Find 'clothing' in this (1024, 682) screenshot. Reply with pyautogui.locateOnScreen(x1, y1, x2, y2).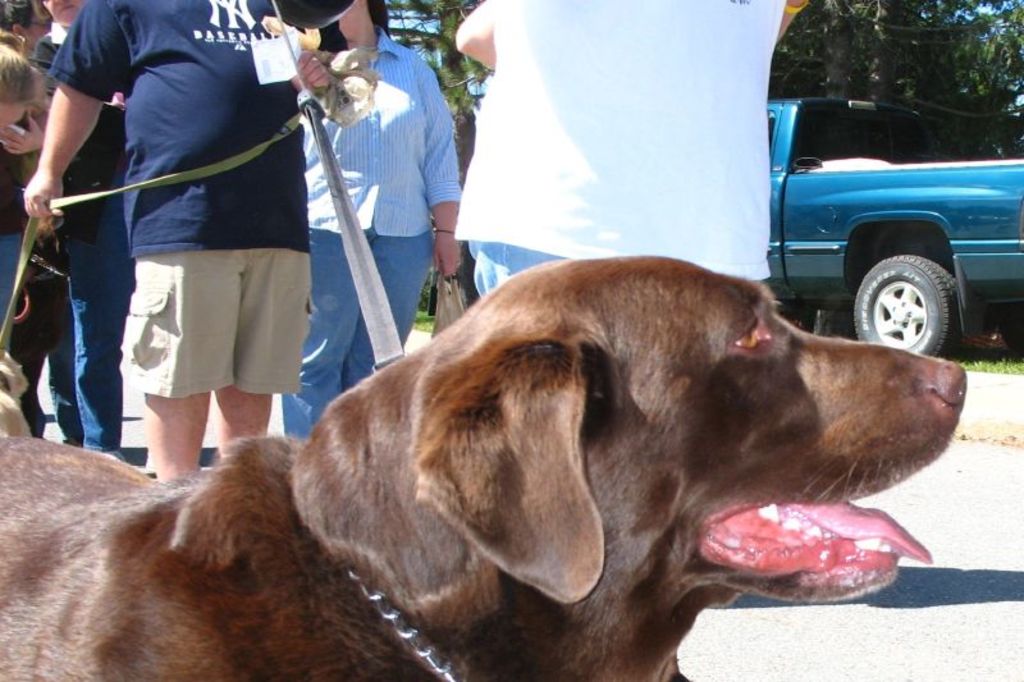
pyautogui.locateOnScreen(480, 0, 782, 302).
